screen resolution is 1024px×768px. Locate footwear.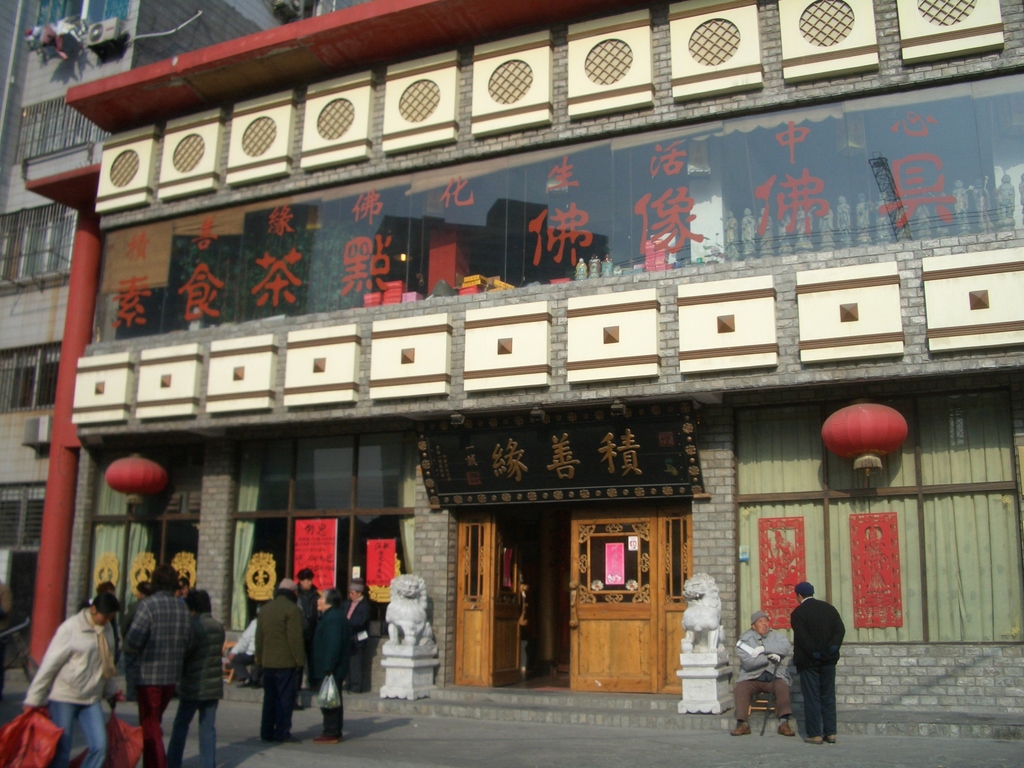
(left=779, top=715, right=796, bottom=735).
